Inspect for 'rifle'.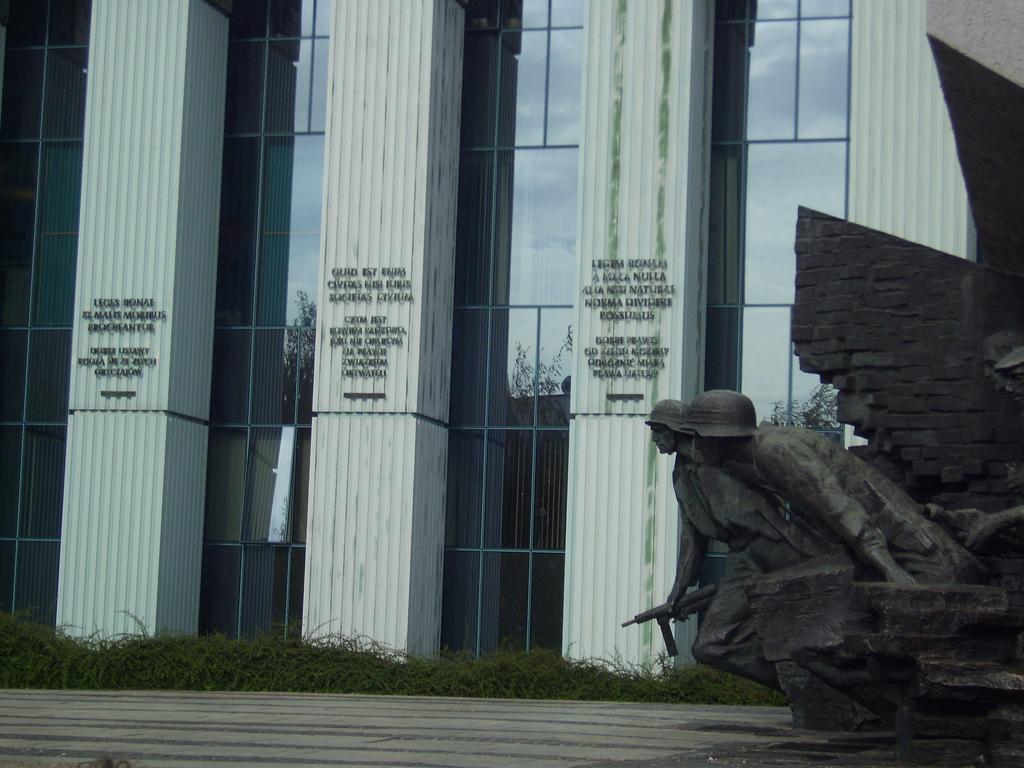
Inspection: [617,584,719,656].
